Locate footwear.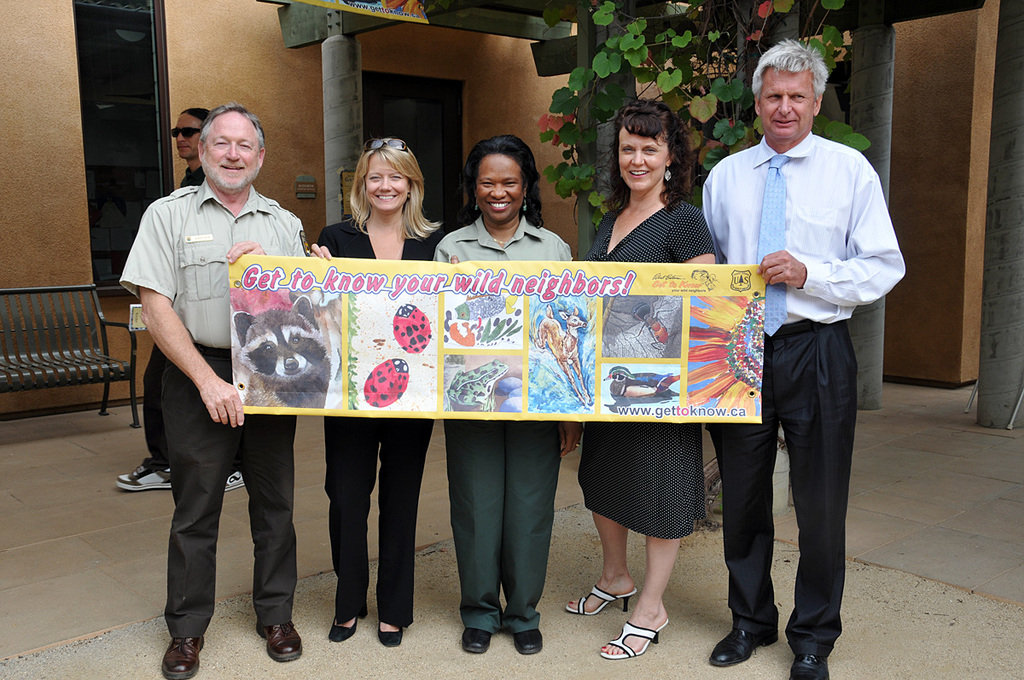
Bounding box: 707,620,781,666.
